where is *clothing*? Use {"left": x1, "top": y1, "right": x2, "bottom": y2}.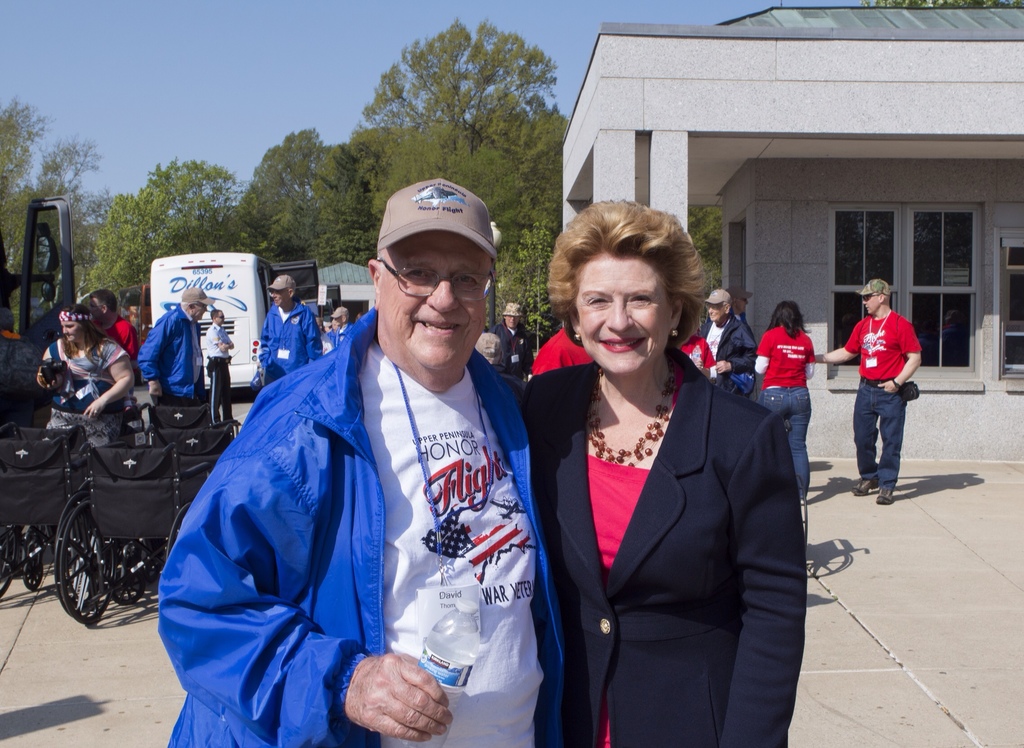
{"left": 843, "top": 305, "right": 922, "bottom": 489}.
